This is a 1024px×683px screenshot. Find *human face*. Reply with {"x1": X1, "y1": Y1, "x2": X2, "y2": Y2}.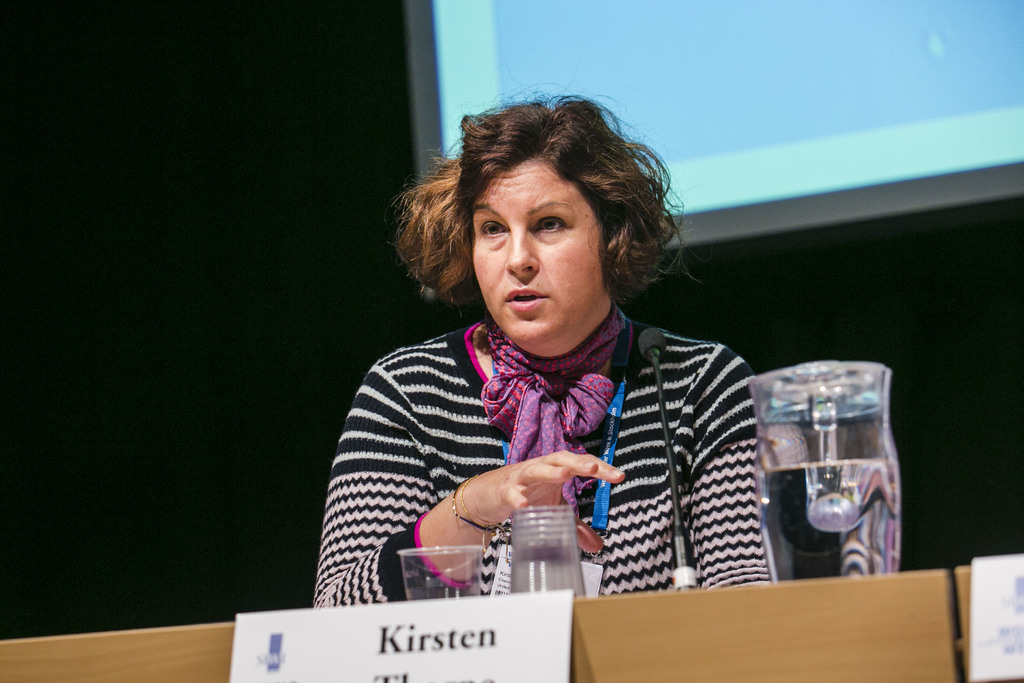
{"x1": 472, "y1": 156, "x2": 603, "y2": 342}.
